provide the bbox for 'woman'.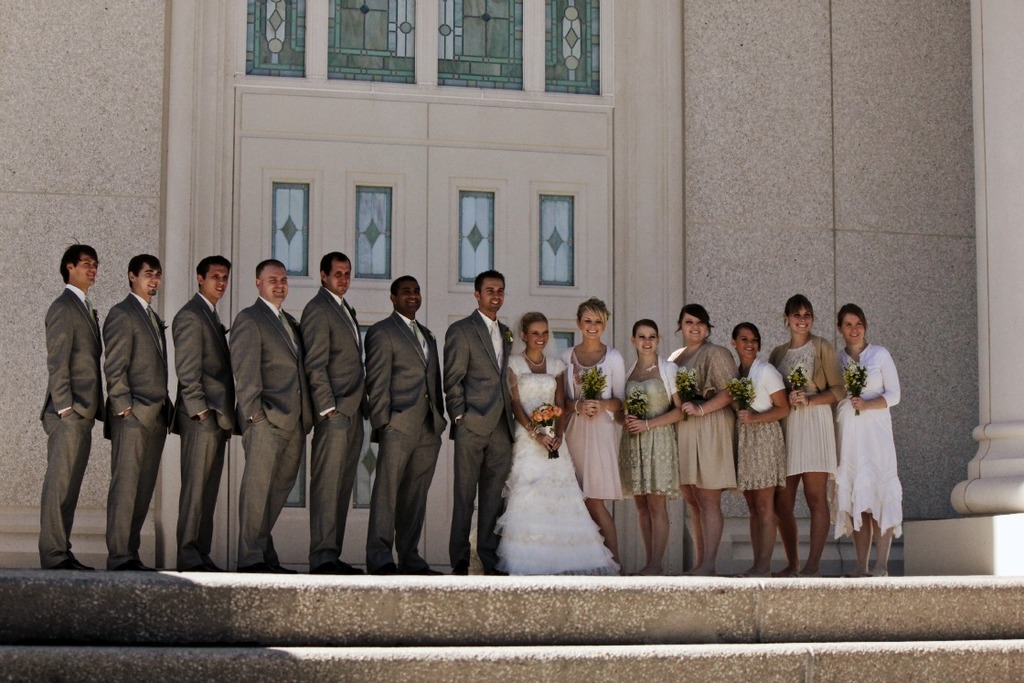
<bbox>823, 303, 909, 569</bbox>.
